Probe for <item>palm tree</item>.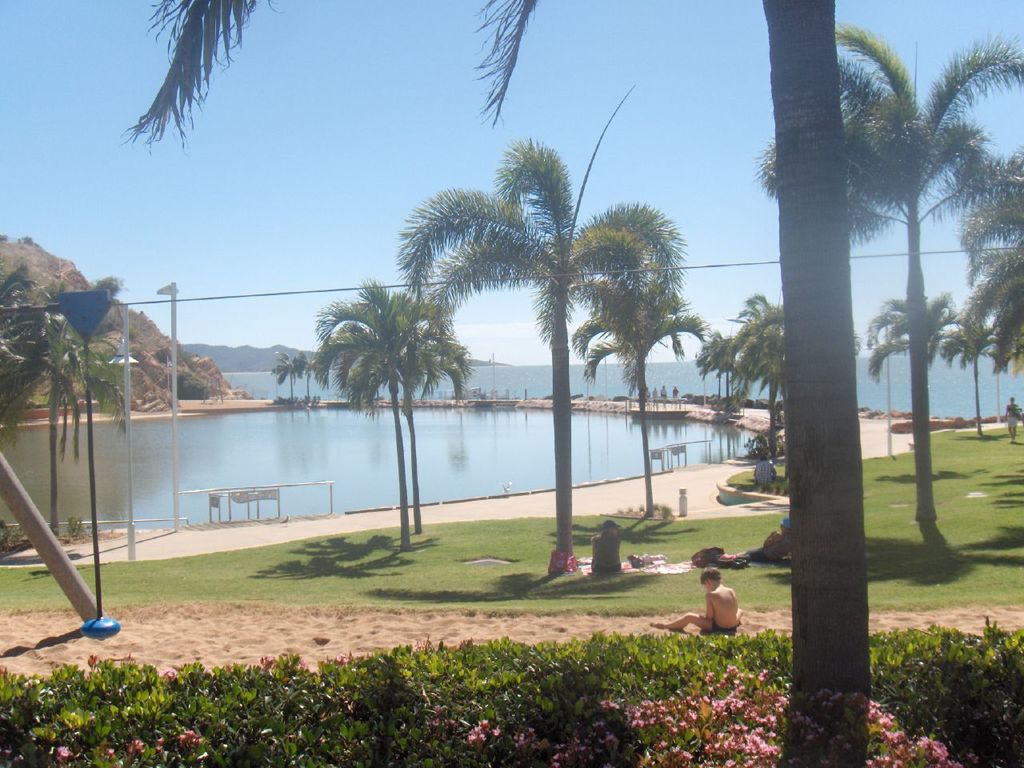
Probe result: (113,0,849,767).
